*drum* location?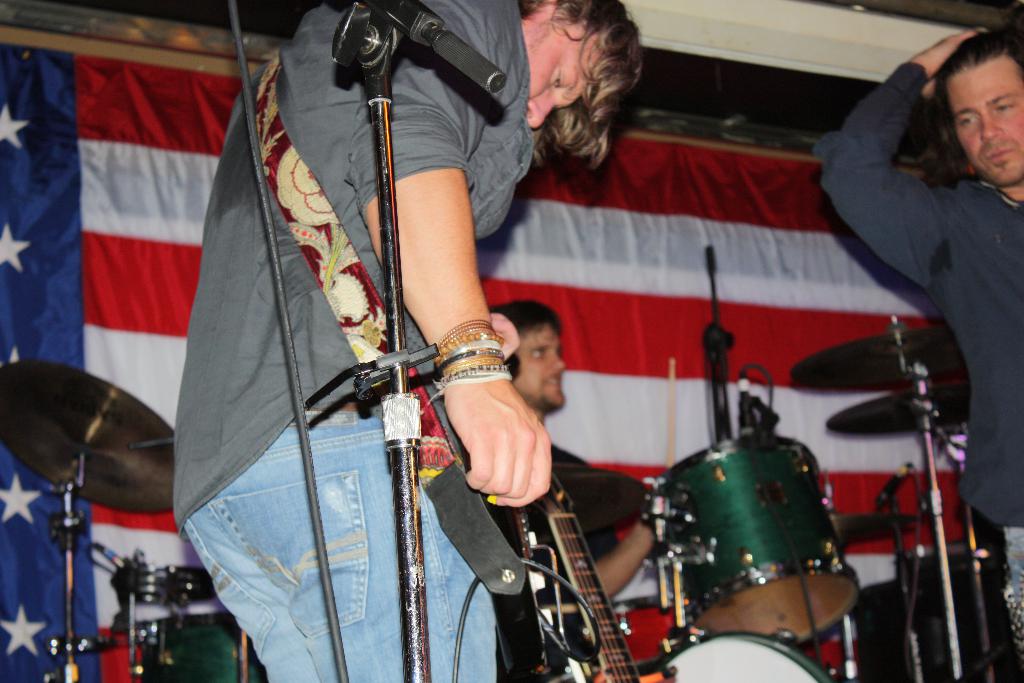
bbox=[650, 624, 830, 682]
